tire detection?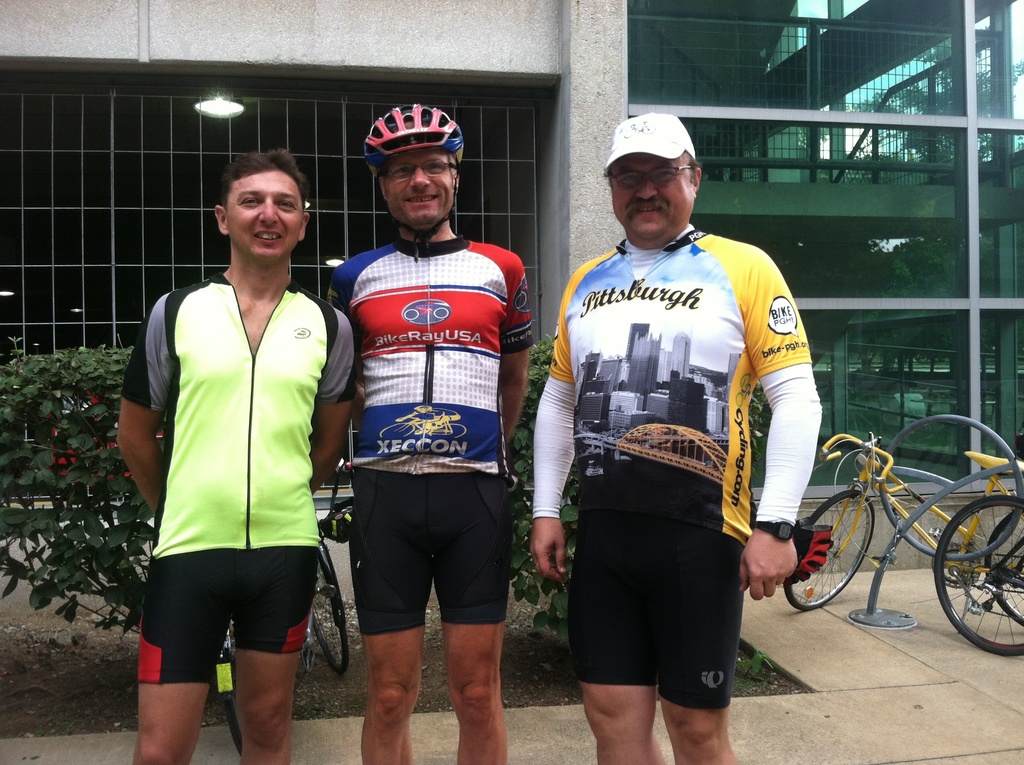
rect(214, 637, 248, 757)
